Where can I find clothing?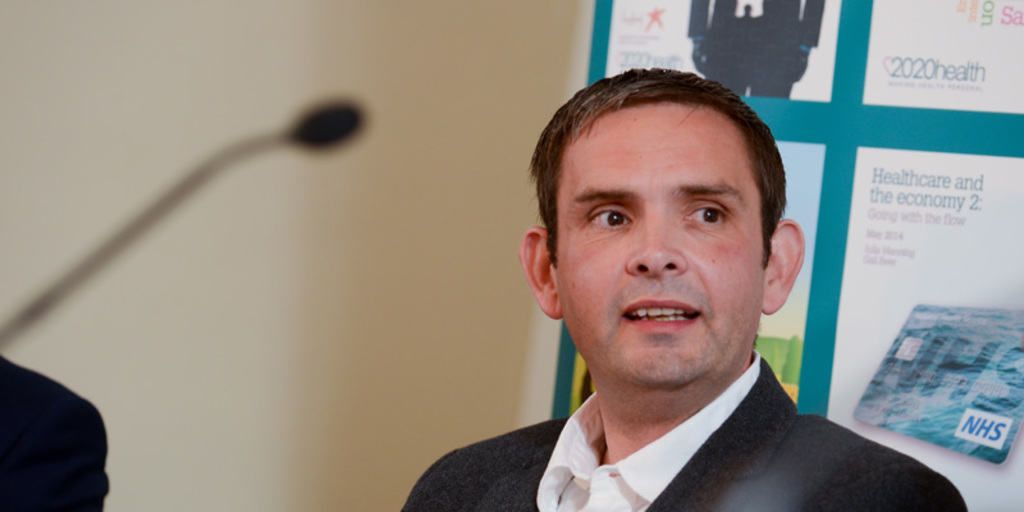
You can find it at [428,320,975,511].
